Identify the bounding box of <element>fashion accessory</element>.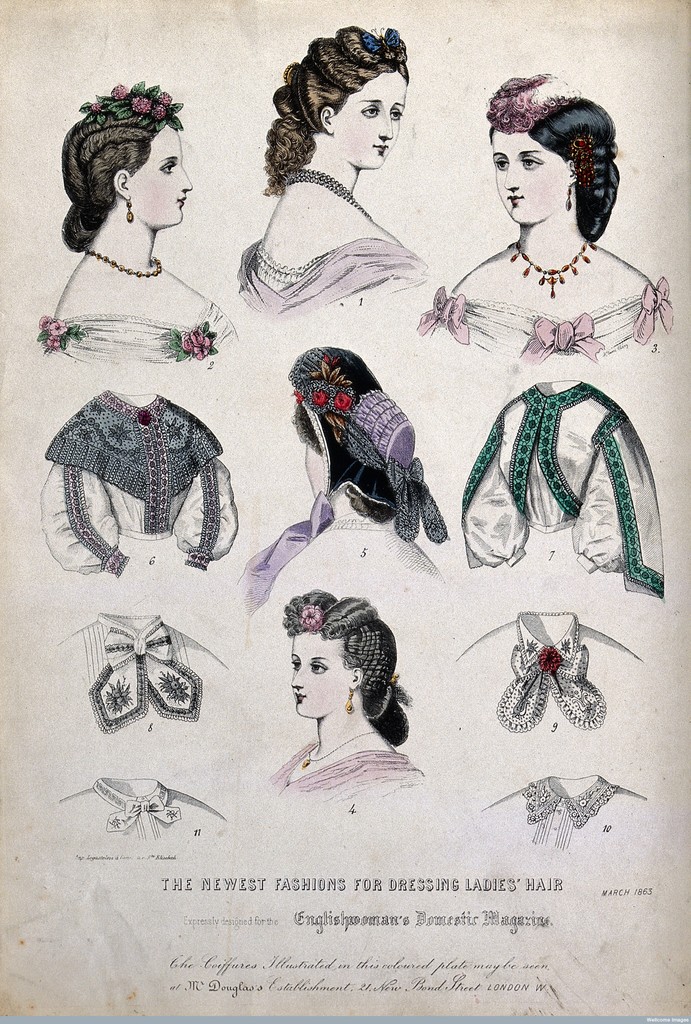
[x1=33, y1=311, x2=85, y2=362].
